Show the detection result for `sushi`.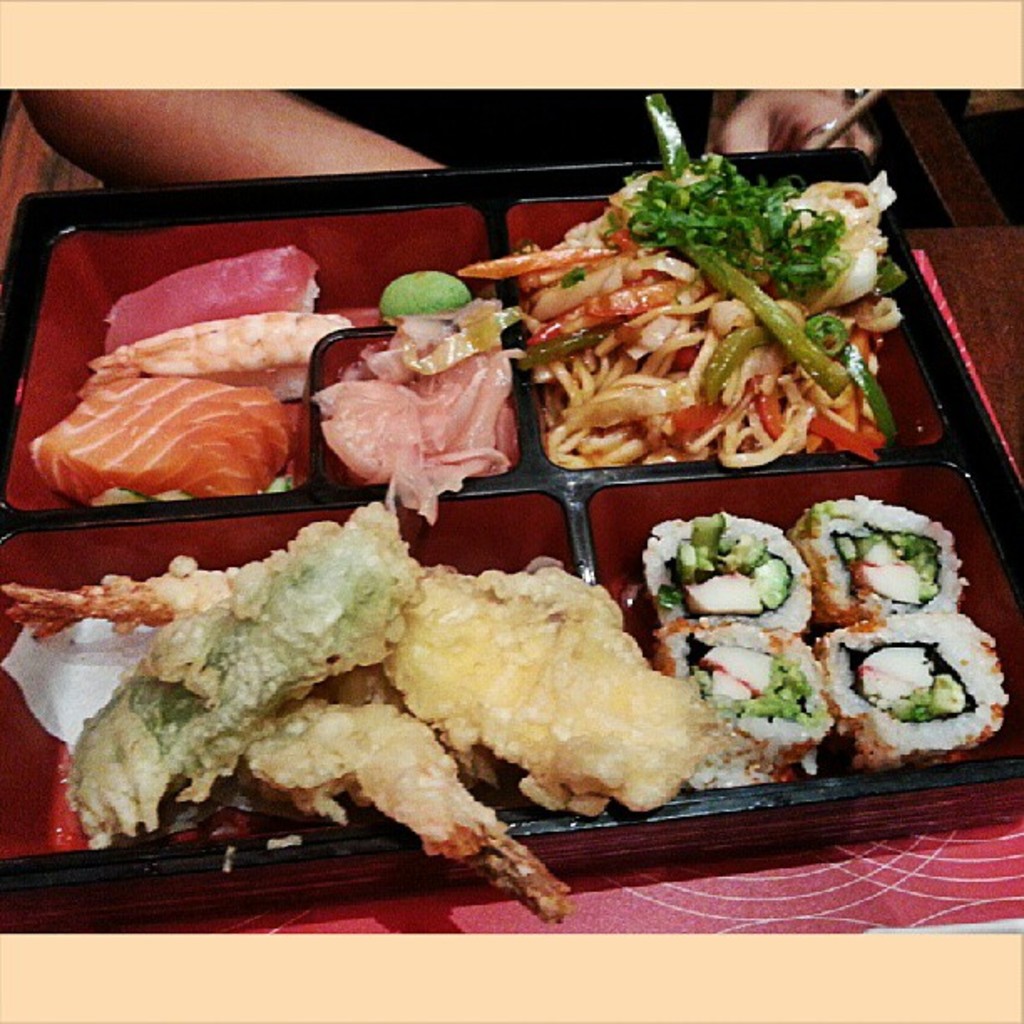
l=810, t=617, r=1007, b=765.
